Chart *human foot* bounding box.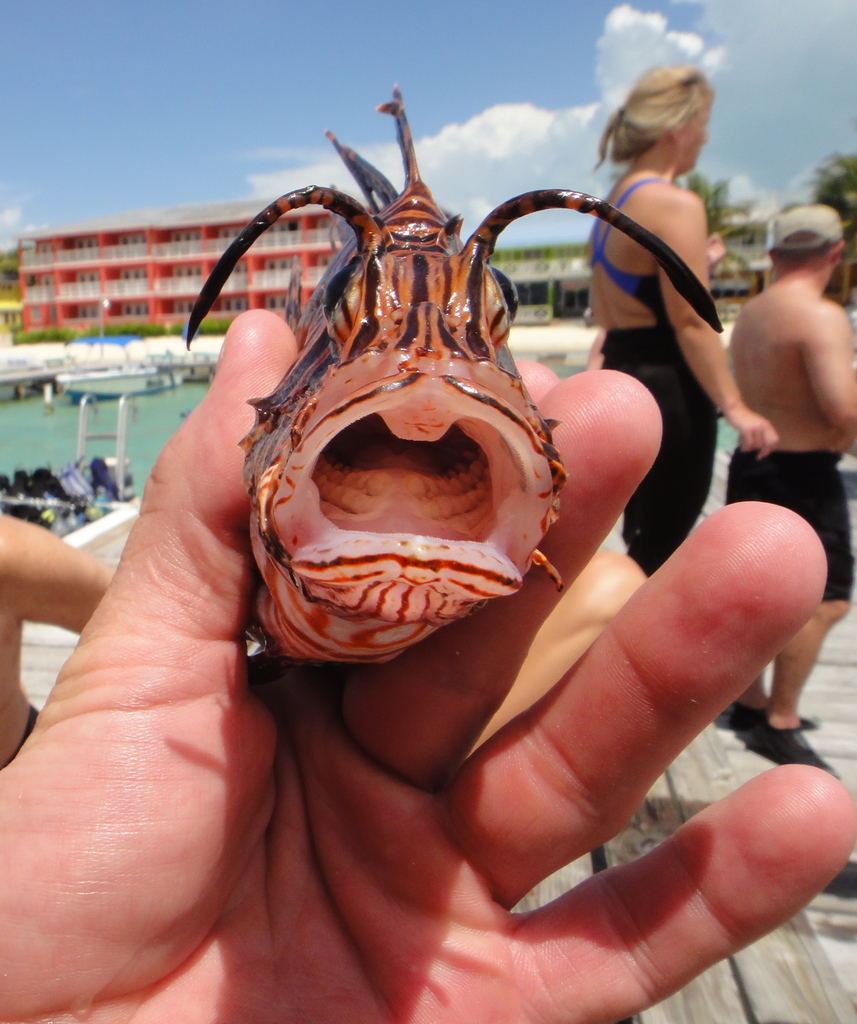
Charted: region(756, 709, 808, 730).
